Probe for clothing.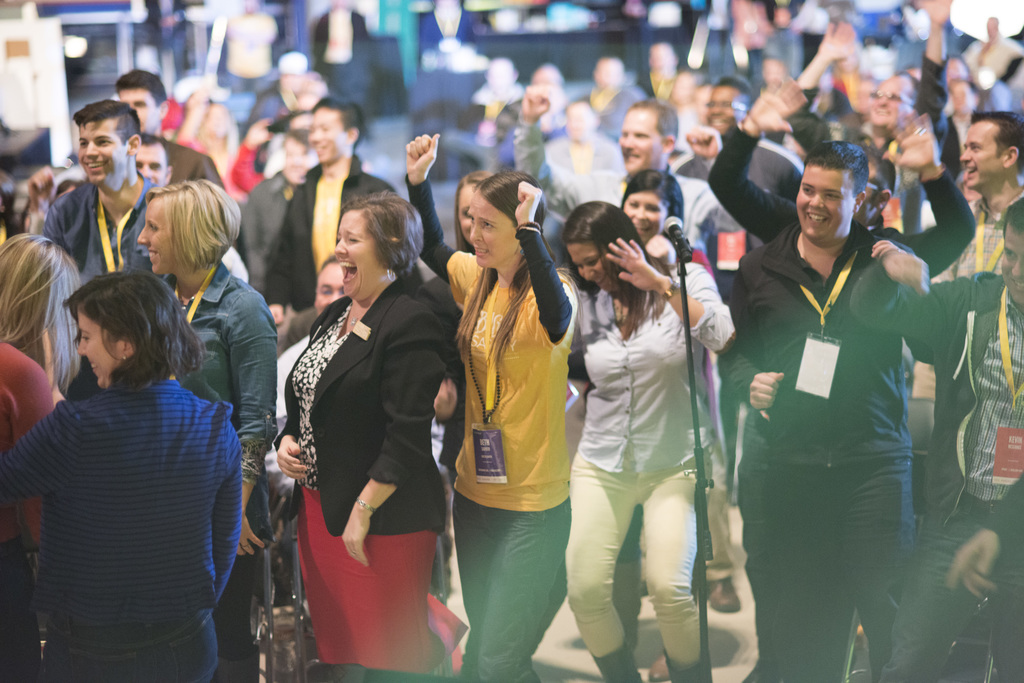
Probe result: 20/175/181/285.
